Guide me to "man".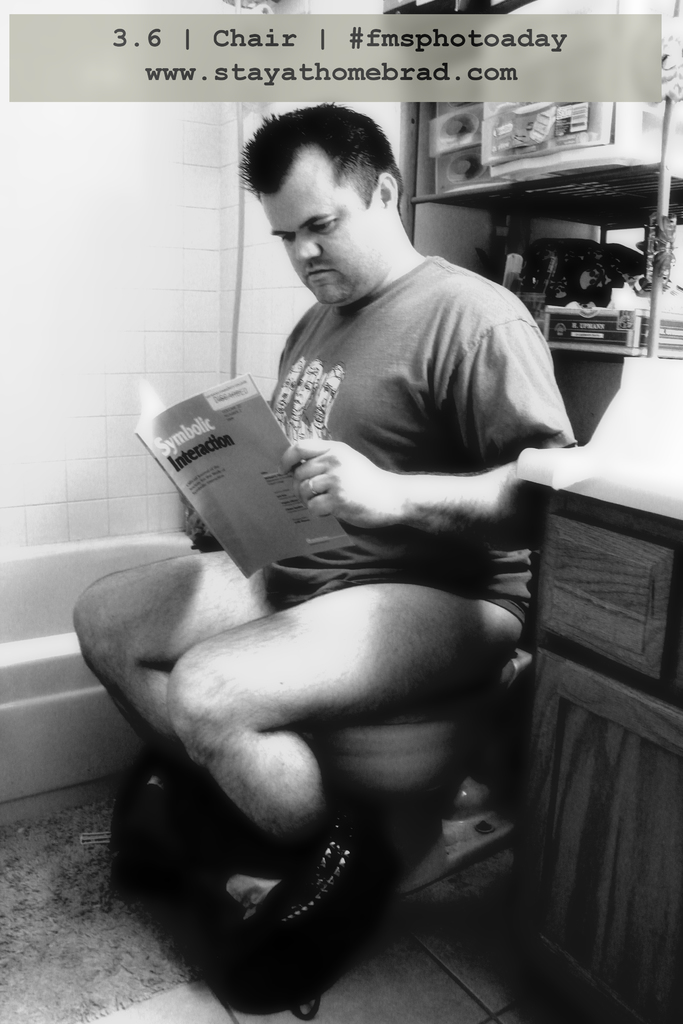
Guidance: [129, 113, 610, 957].
